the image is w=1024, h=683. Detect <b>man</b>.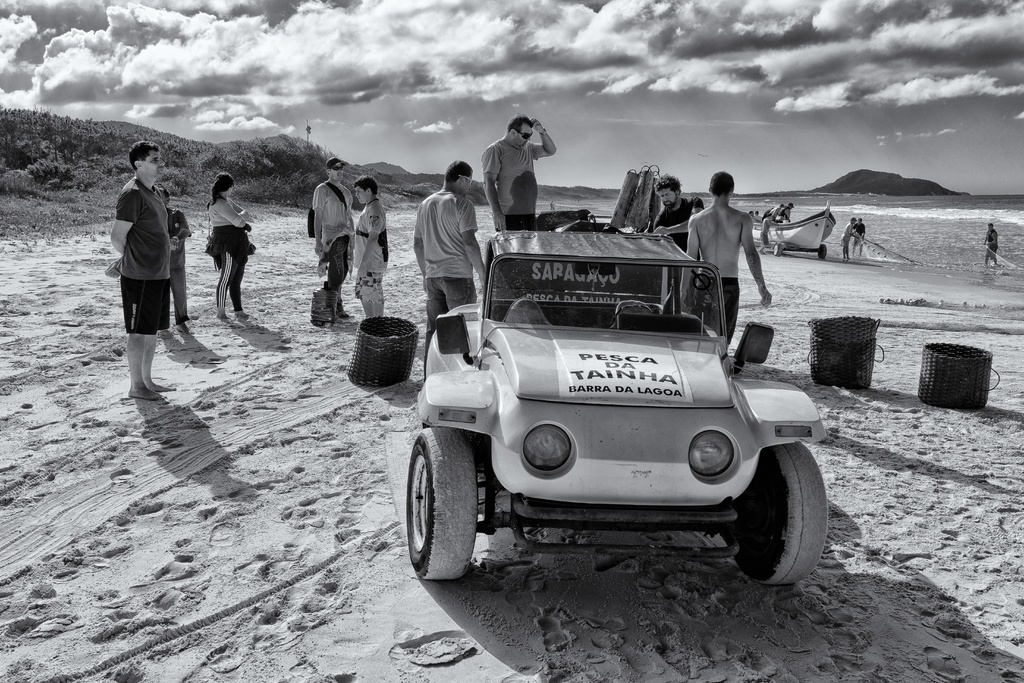
Detection: bbox(838, 219, 851, 263).
